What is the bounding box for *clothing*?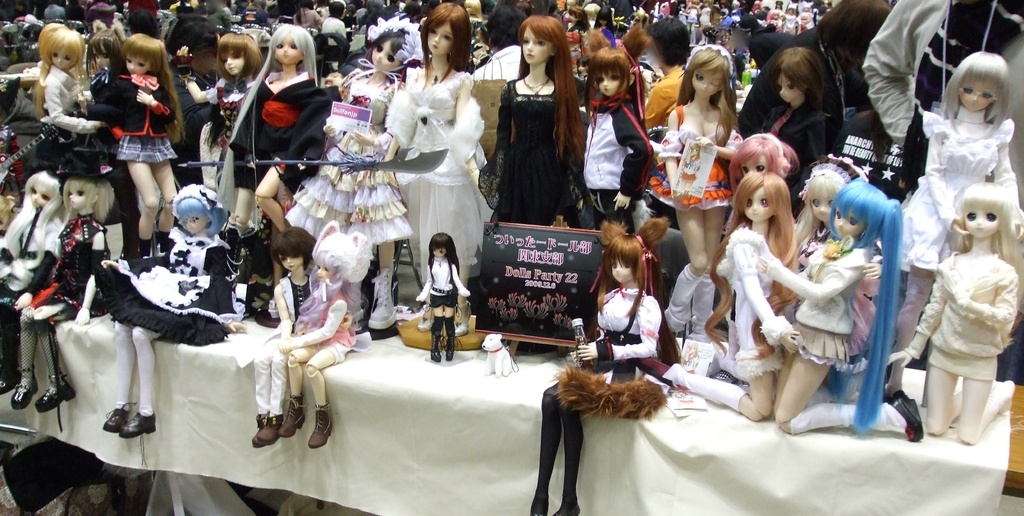
(left=666, top=107, right=740, bottom=208).
